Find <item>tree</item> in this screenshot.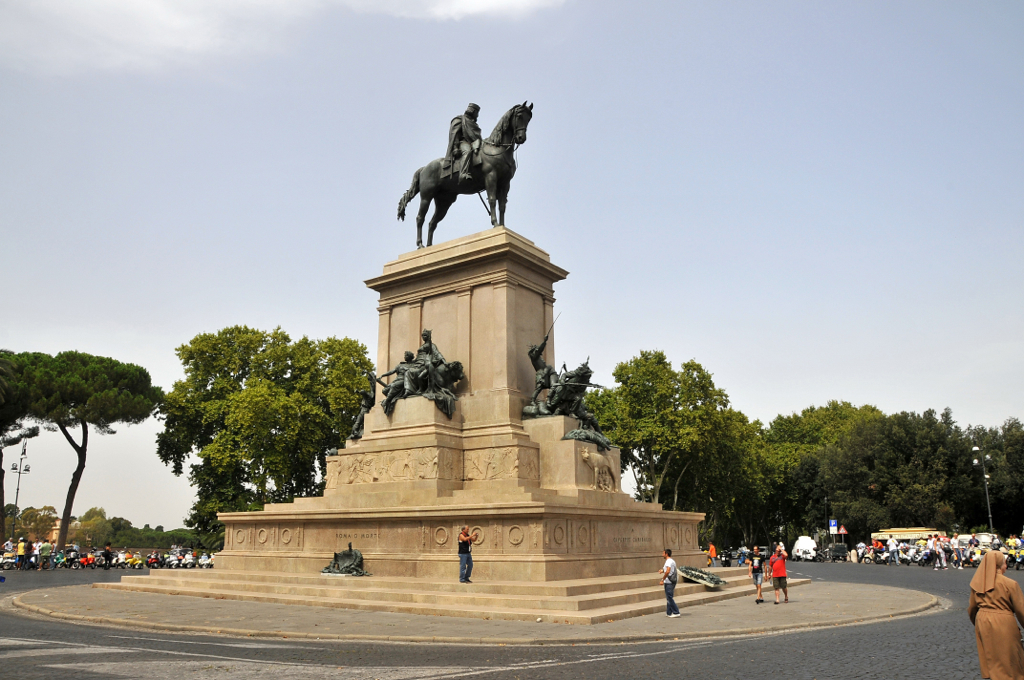
The bounding box for <item>tree</item> is l=0, t=349, r=13, b=482.
